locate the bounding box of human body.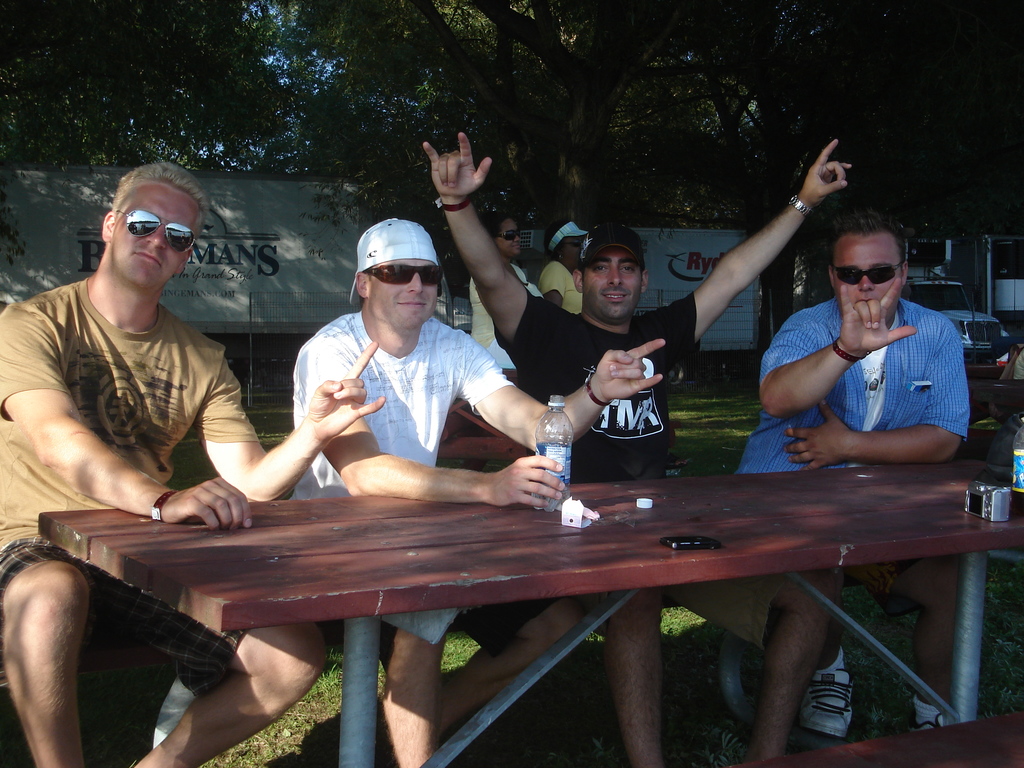
Bounding box: Rect(746, 278, 976, 762).
